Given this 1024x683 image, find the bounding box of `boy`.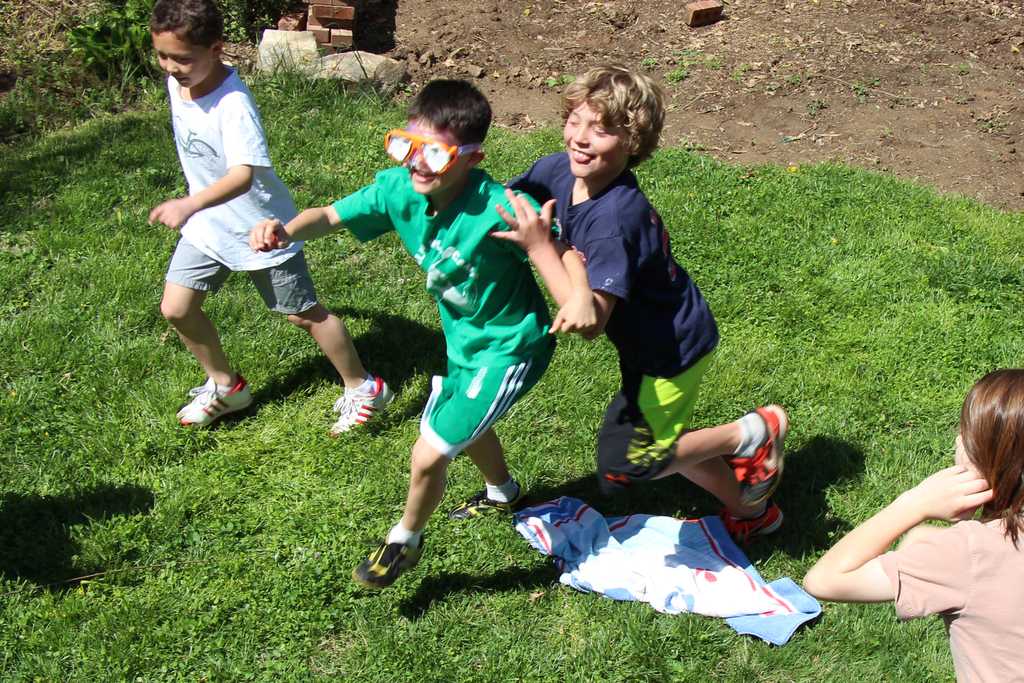
select_region(324, 94, 576, 586).
